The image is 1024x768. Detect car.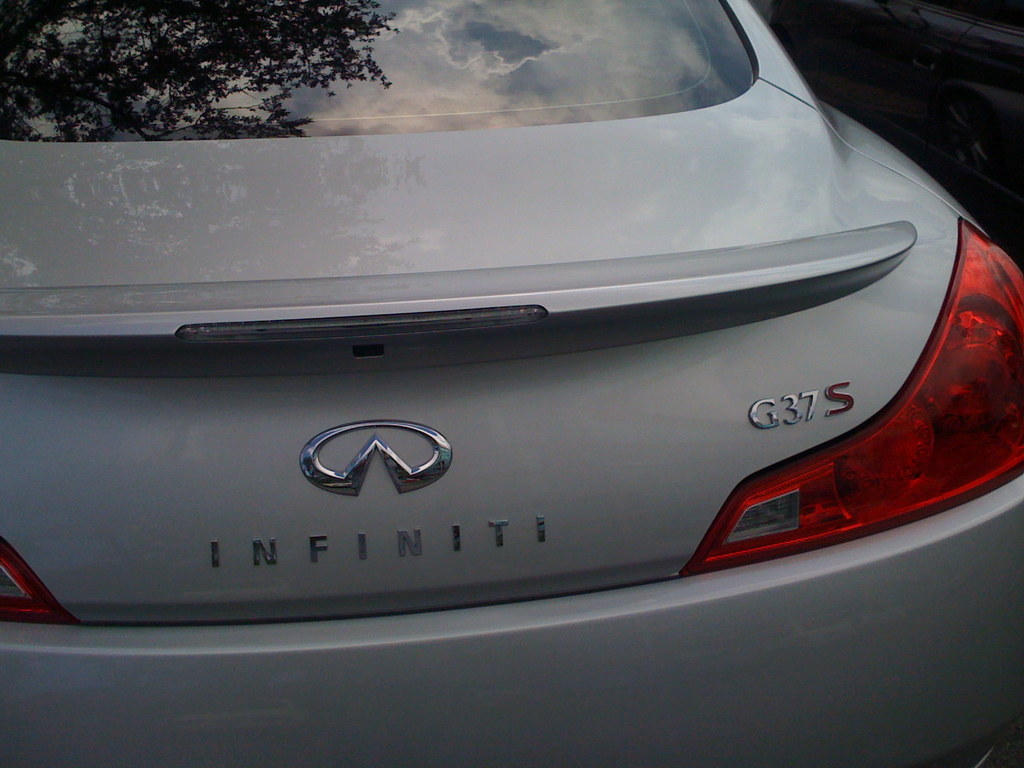
Detection: select_region(36, 83, 1023, 740).
